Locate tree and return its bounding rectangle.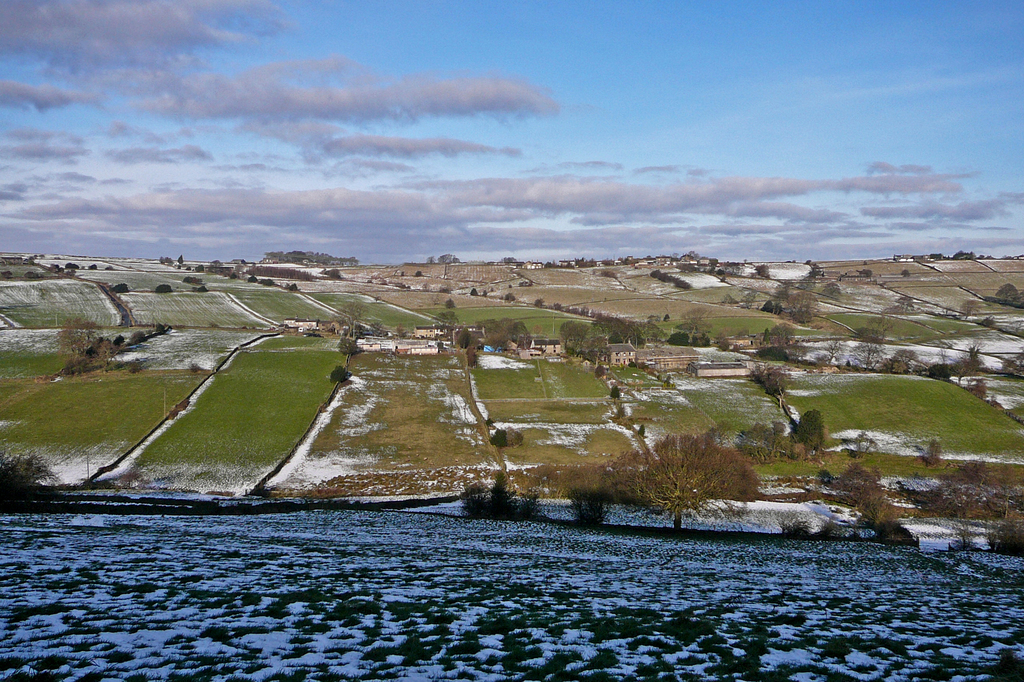
bbox=[967, 374, 989, 402].
